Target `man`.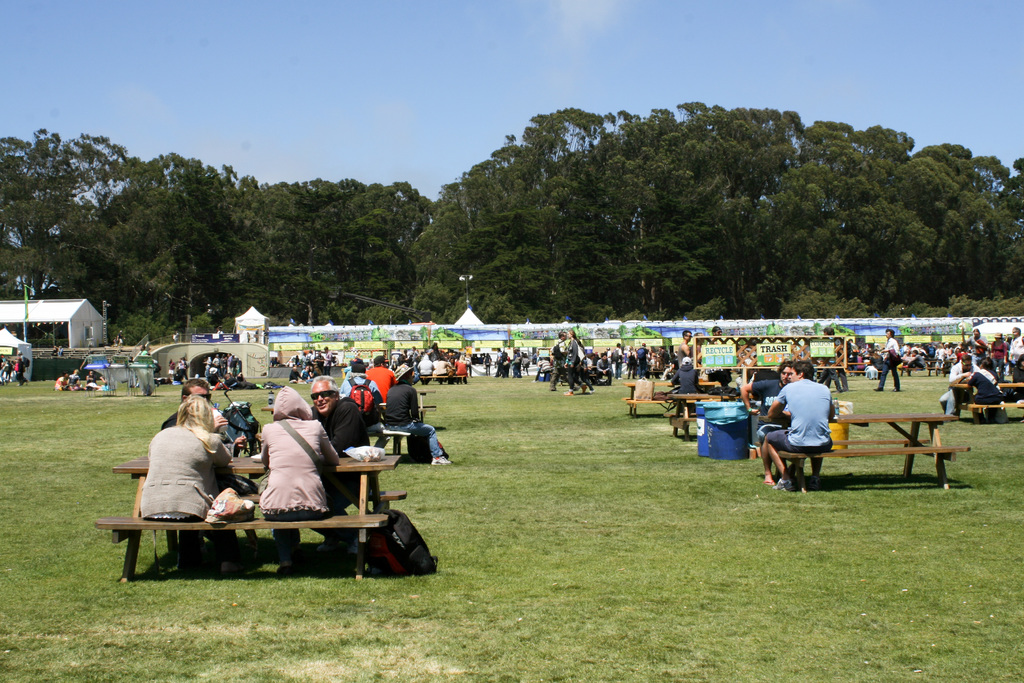
Target region: {"x1": 775, "y1": 368, "x2": 851, "y2": 502}.
